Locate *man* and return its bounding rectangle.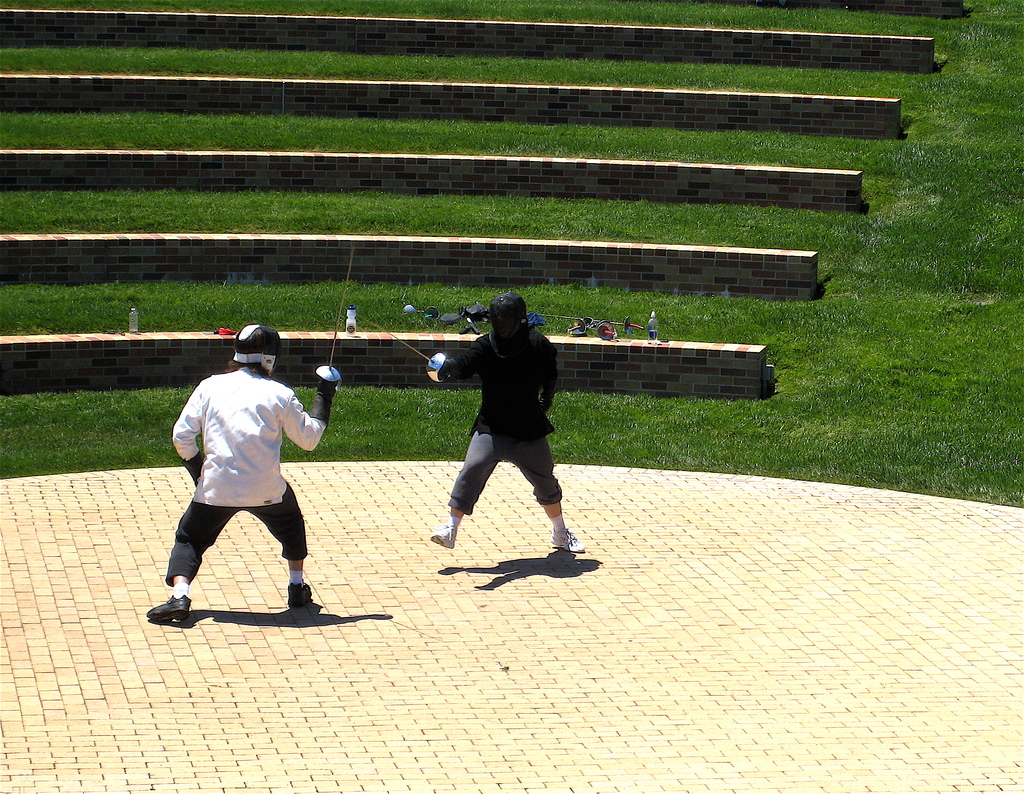
pyautogui.locateOnScreen(390, 318, 608, 575).
